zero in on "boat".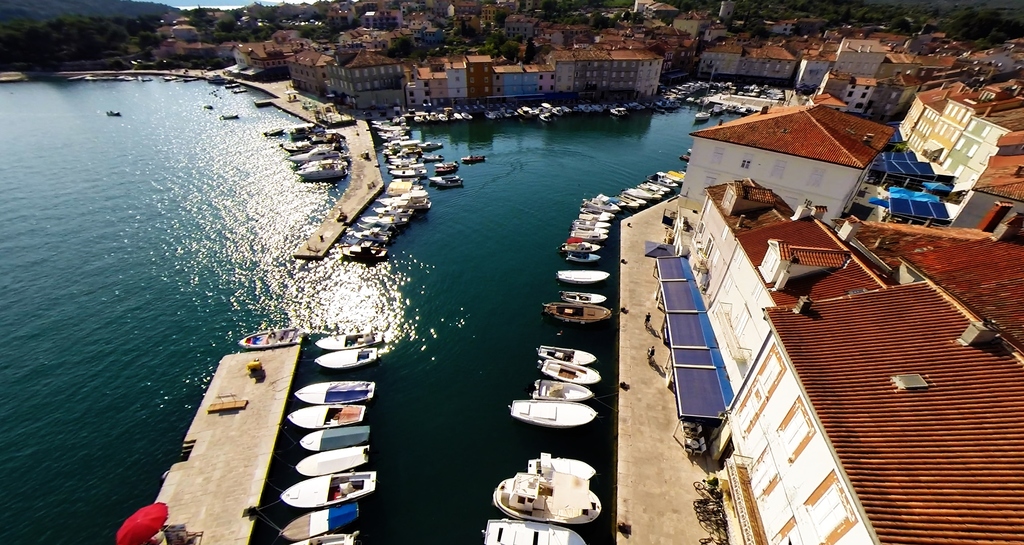
Zeroed in: [left=312, top=334, right=380, bottom=352].
